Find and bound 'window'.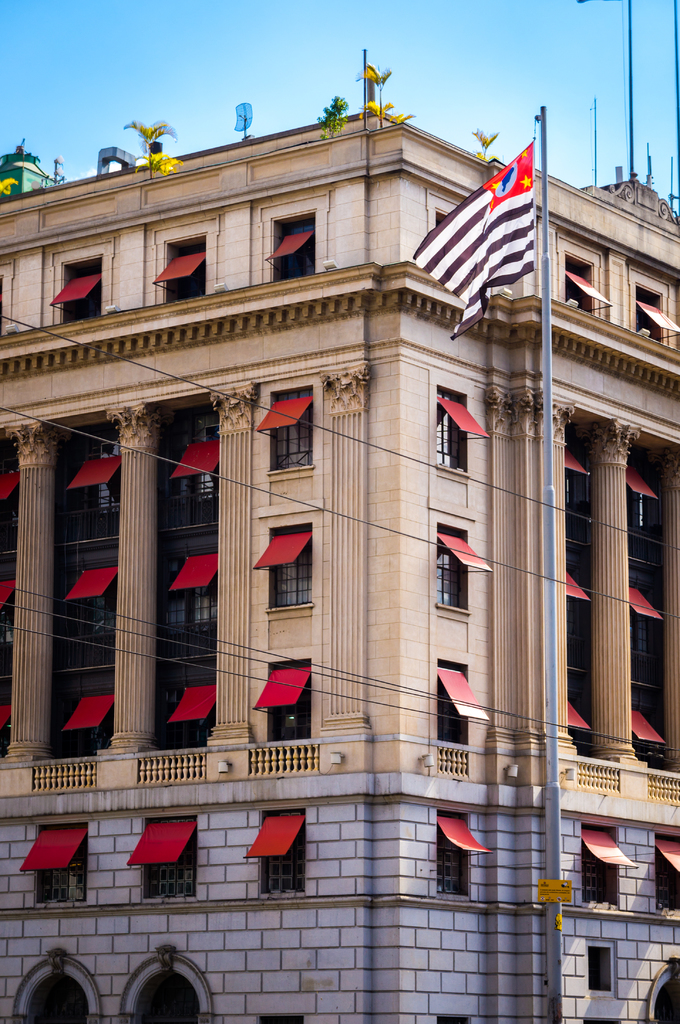
Bound: box=[629, 455, 661, 569].
